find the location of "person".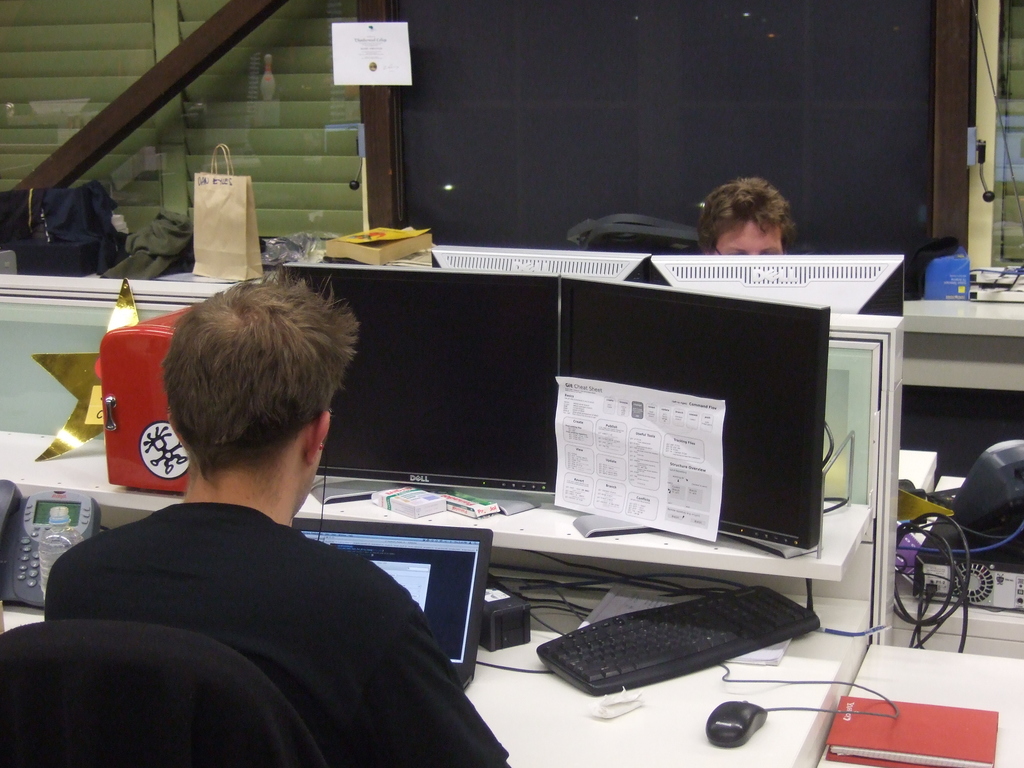
Location: pyautogui.locateOnScreen(44, 264, 513, 767).
